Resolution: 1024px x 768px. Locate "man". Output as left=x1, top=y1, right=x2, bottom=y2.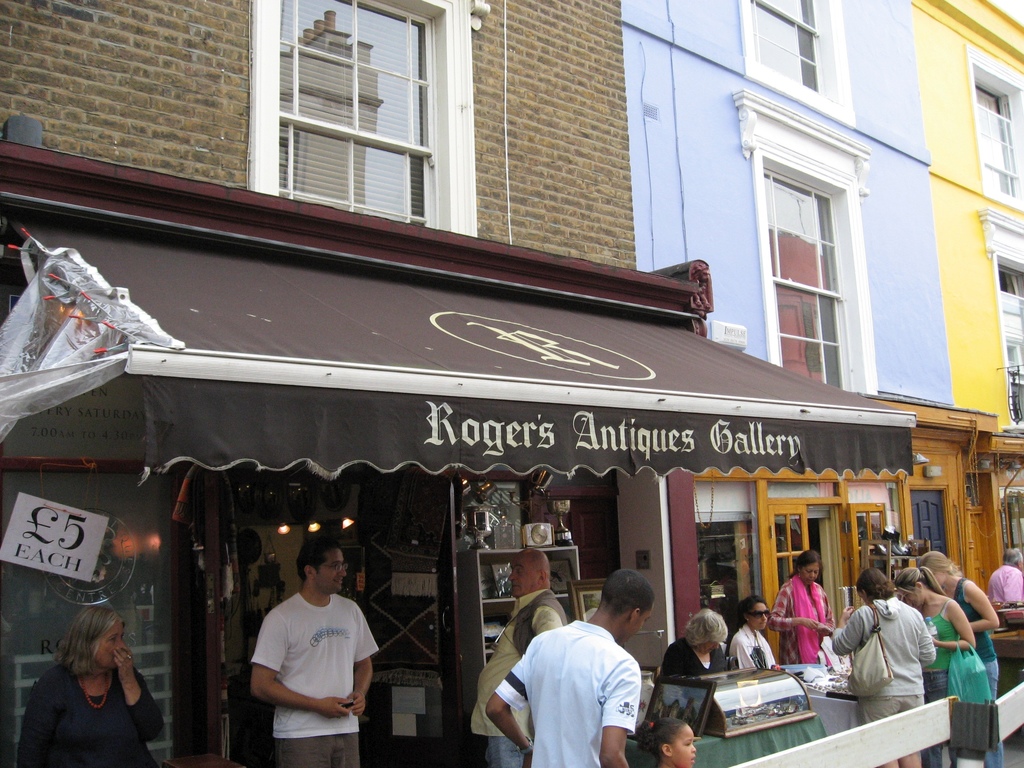
left=251, top=536, right=378, bottom=767.
